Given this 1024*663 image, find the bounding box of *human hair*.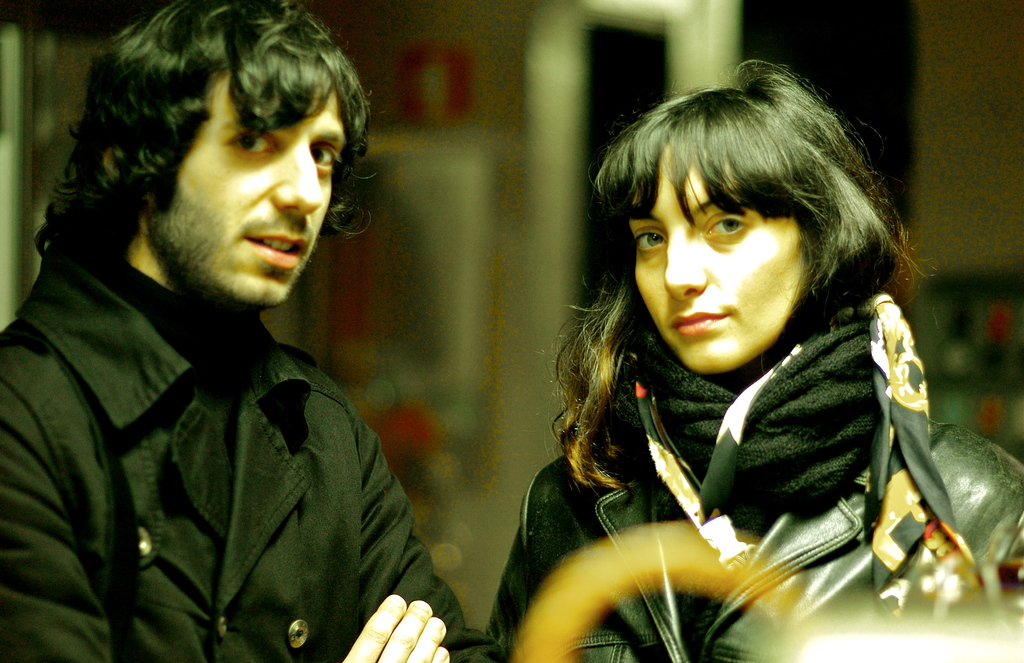
[568,59,897,397].
